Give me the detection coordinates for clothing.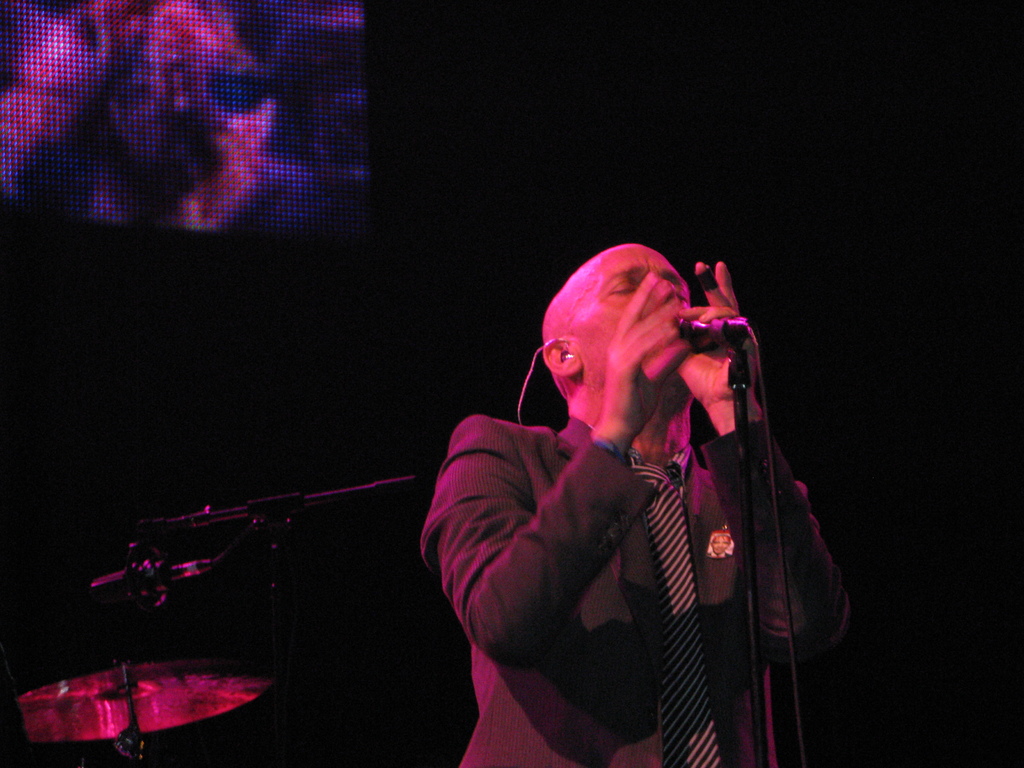
x1=431 y1=318 x2=821 y2=749.
